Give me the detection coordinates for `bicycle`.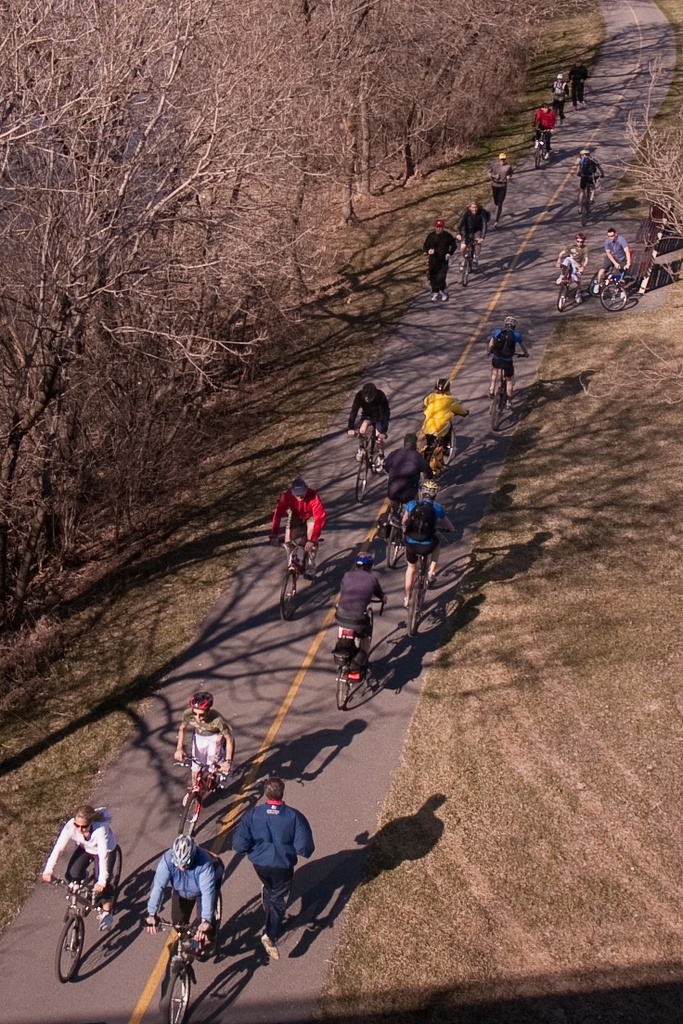
box(147, 869, 221, 1023).
